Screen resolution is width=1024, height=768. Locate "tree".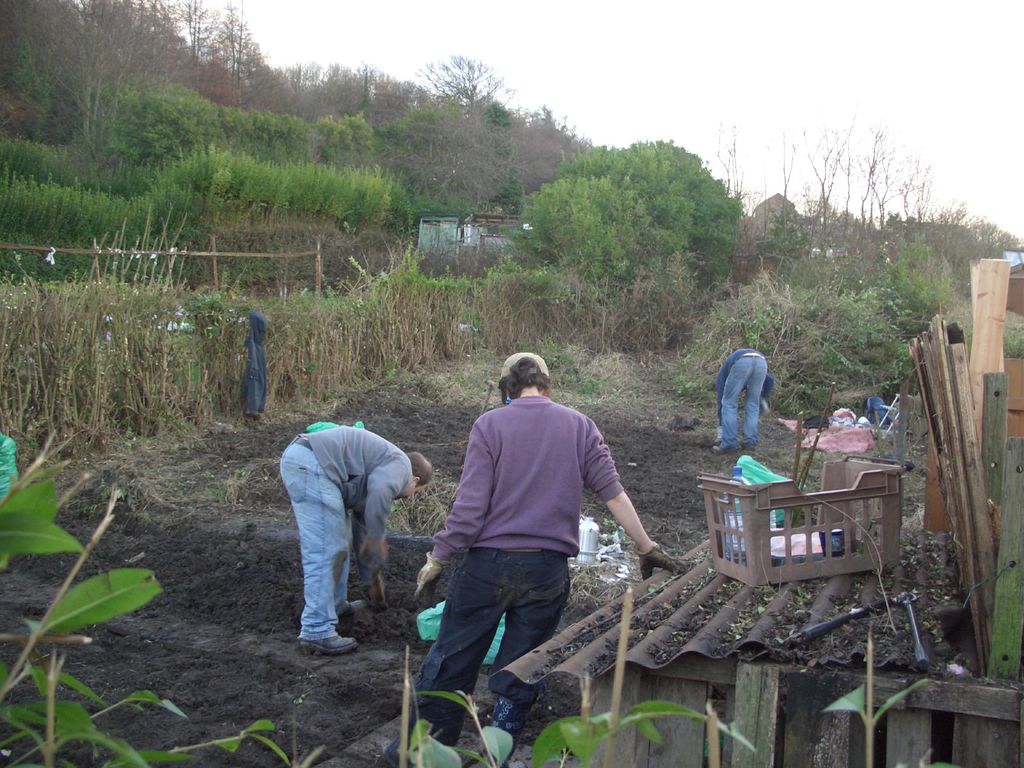
(x1=546, y1=139, x2=695, y2=255).
